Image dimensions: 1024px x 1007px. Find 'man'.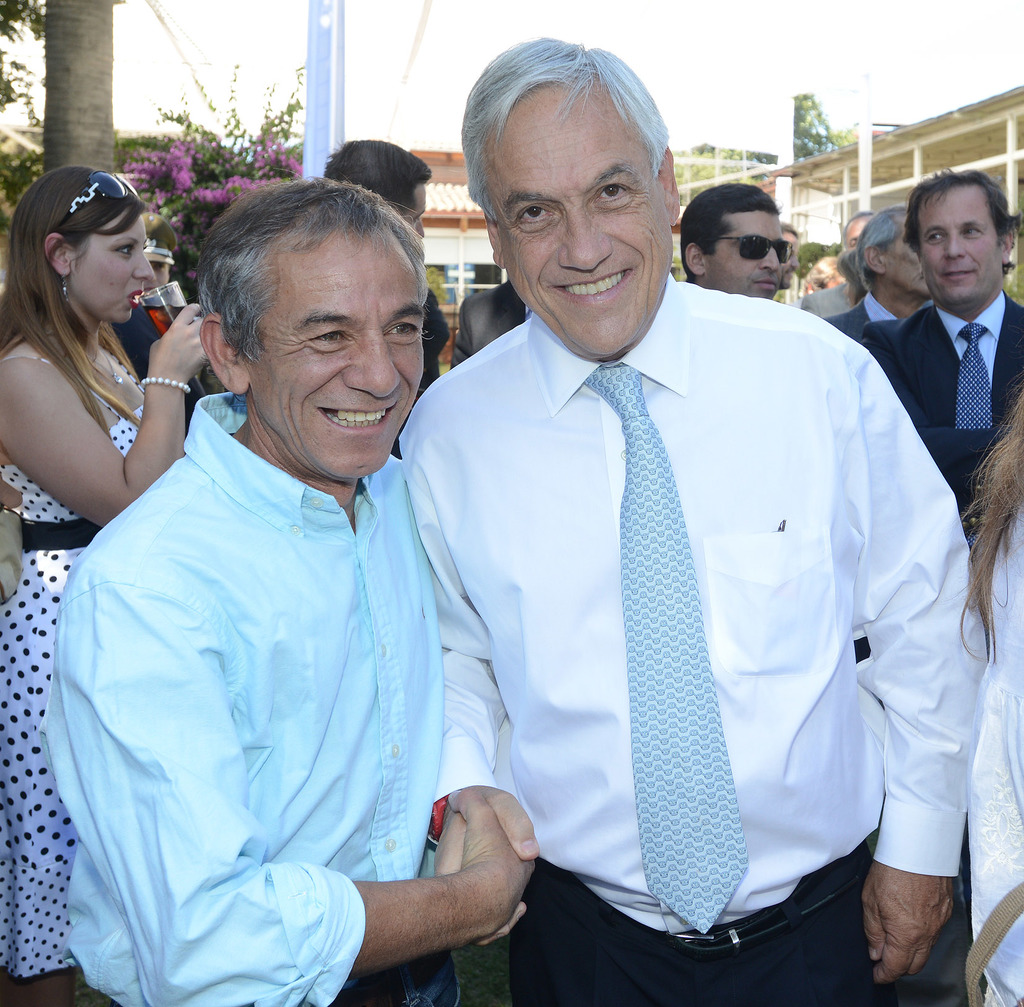
<bbox>872, 168, 1023, 528</bbox>.
